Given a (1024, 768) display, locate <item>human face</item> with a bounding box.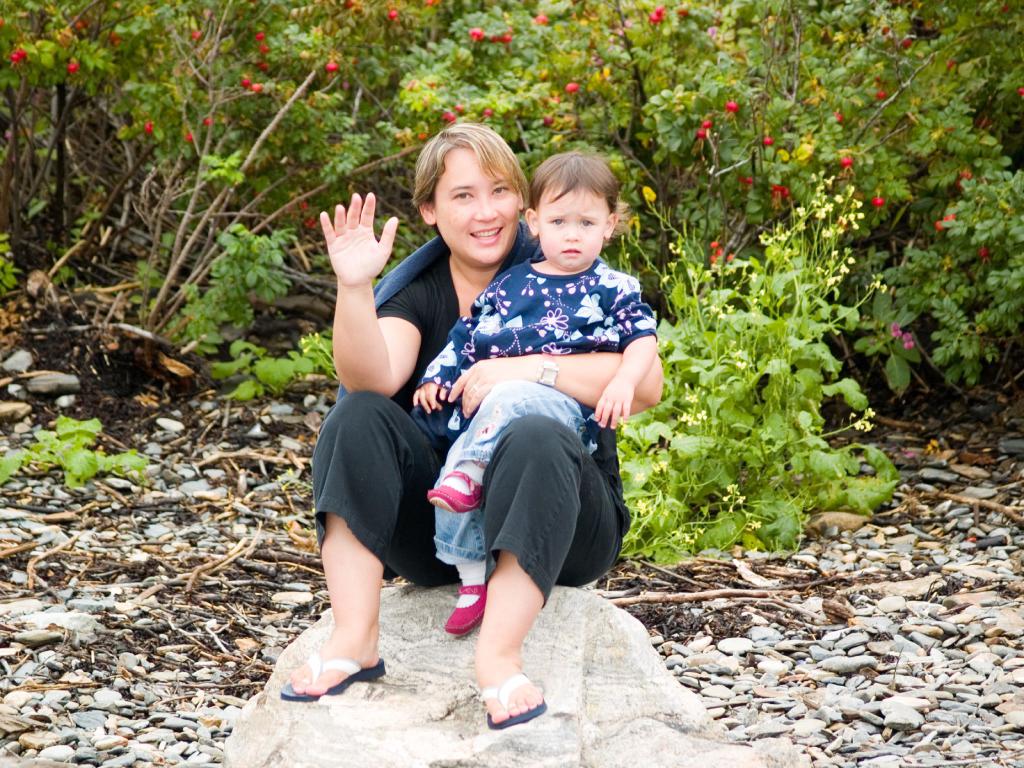
Located: detection(538, 187, 605, 261).
